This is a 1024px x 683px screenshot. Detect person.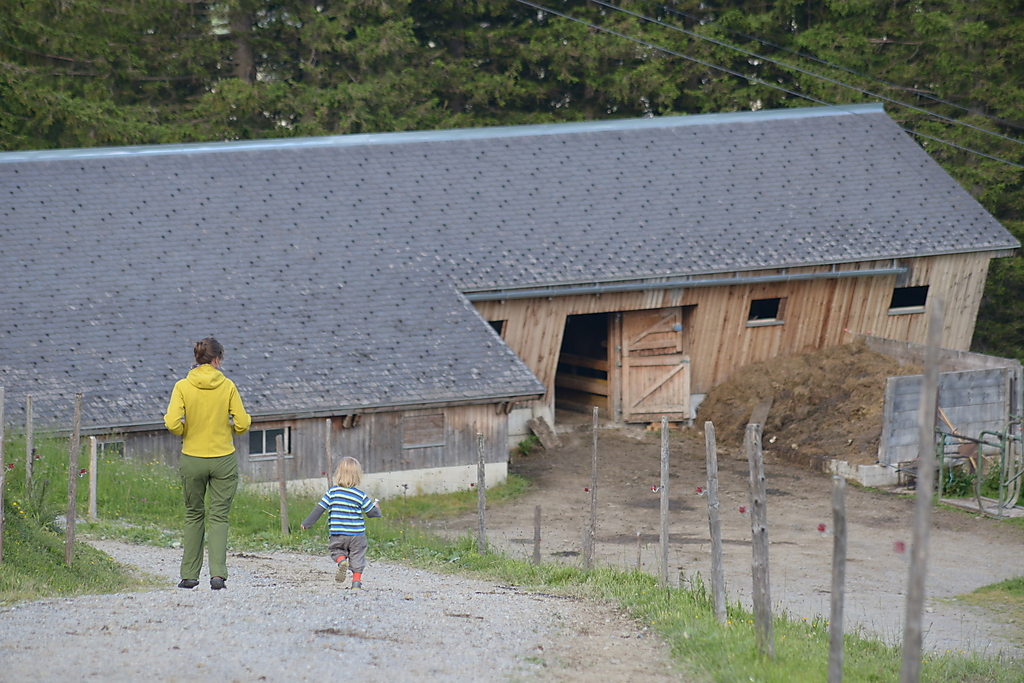
<bbox>301, 453, 386, 591</bbox>.
